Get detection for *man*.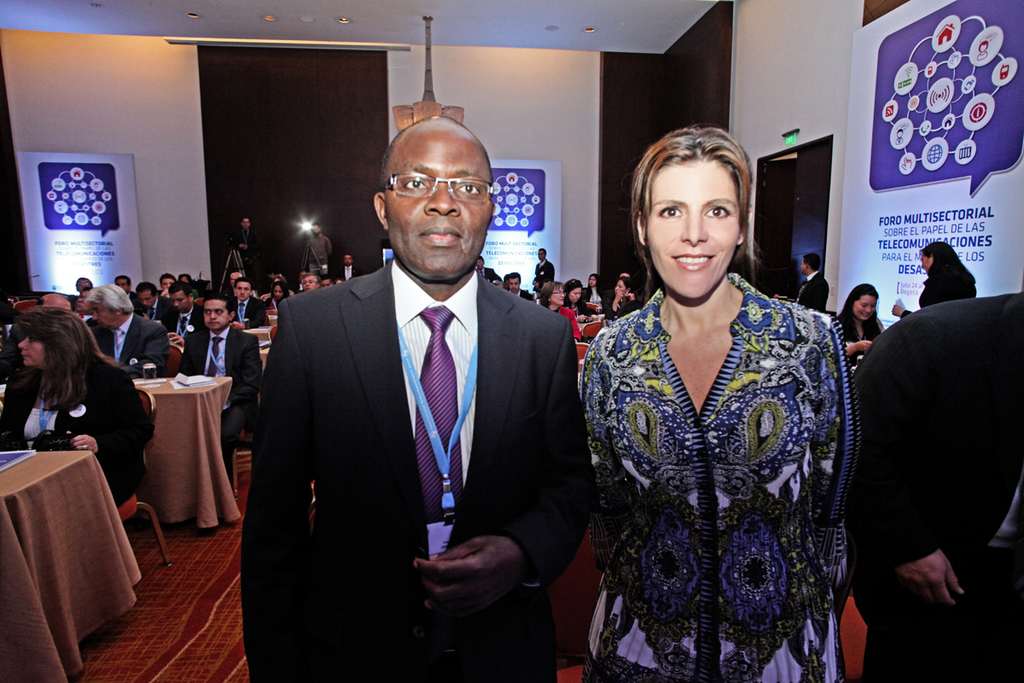
Detection: box=[153, 280, 207, 347].
